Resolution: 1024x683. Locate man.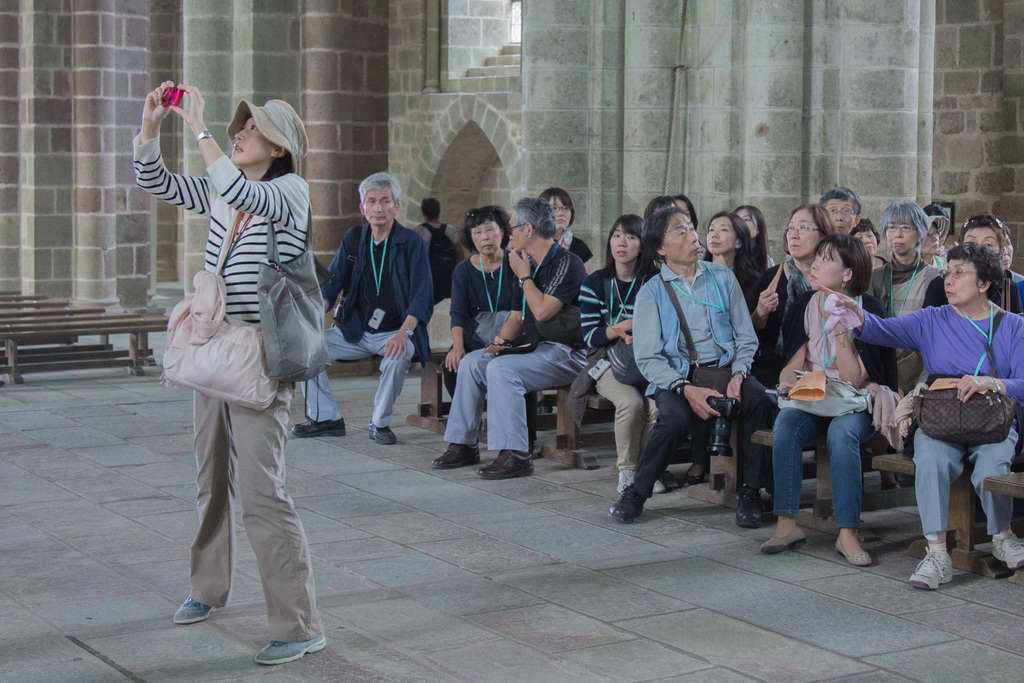
[815, 185, 860, 237].
